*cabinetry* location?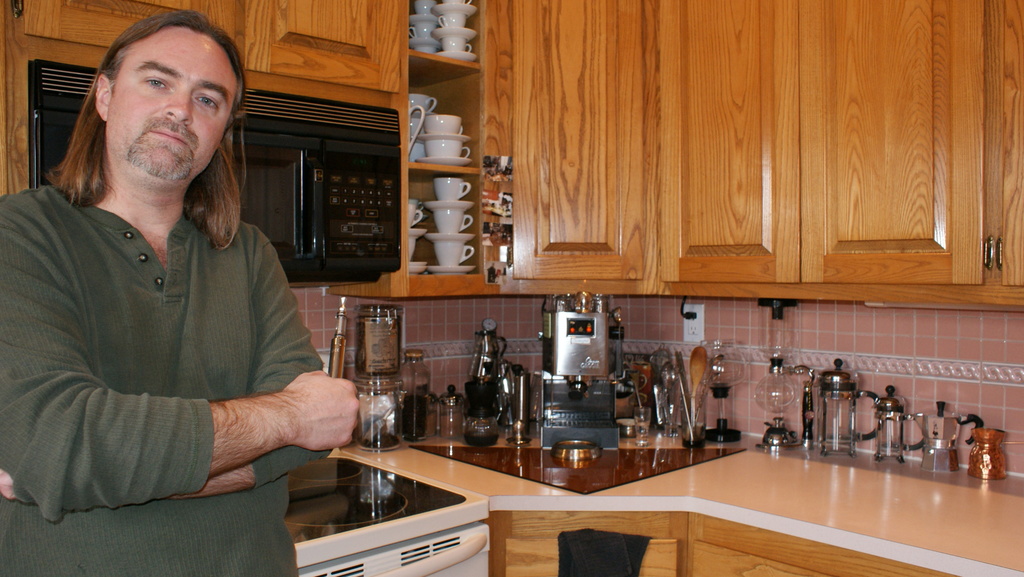
box(487, 508, 1023, 576)
